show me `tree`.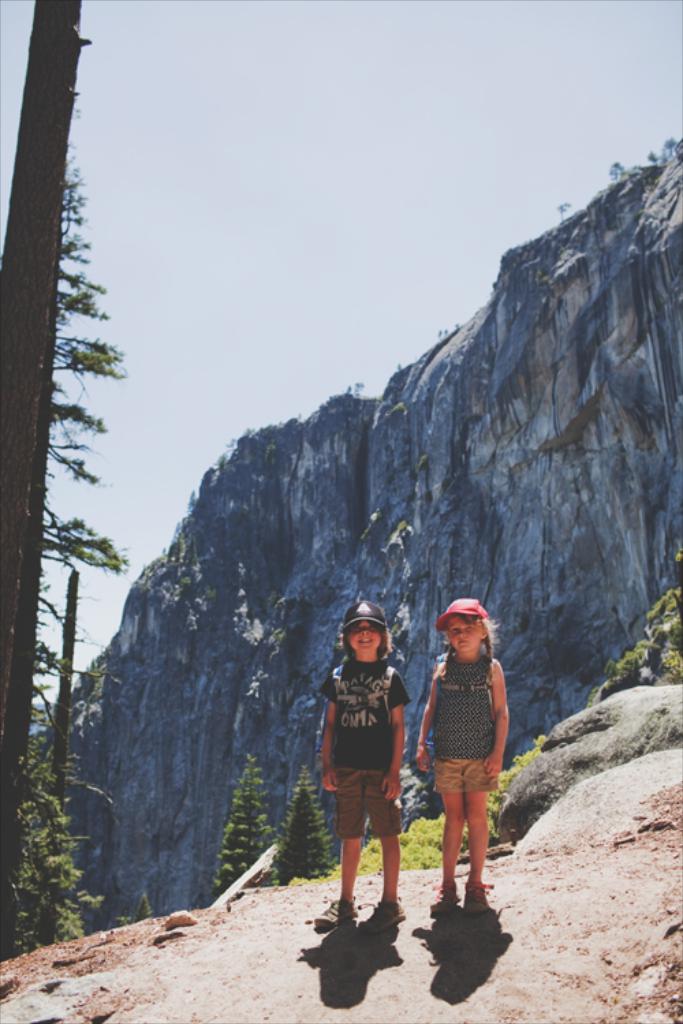
`tree` is here: crop(208, 748, 281, 907).
